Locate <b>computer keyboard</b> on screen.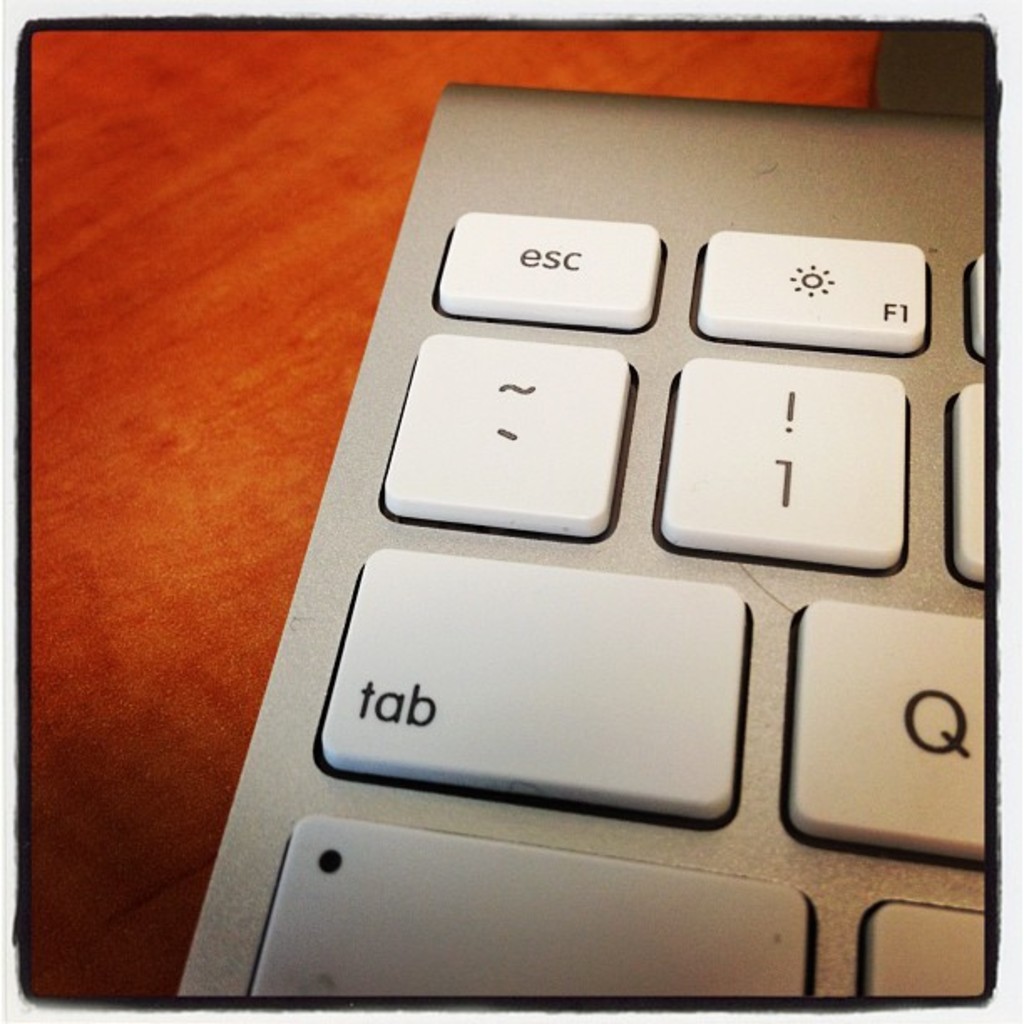
On screen at {"x1": 176, "y1": 79, "x2": 984, "y2": 999}.
